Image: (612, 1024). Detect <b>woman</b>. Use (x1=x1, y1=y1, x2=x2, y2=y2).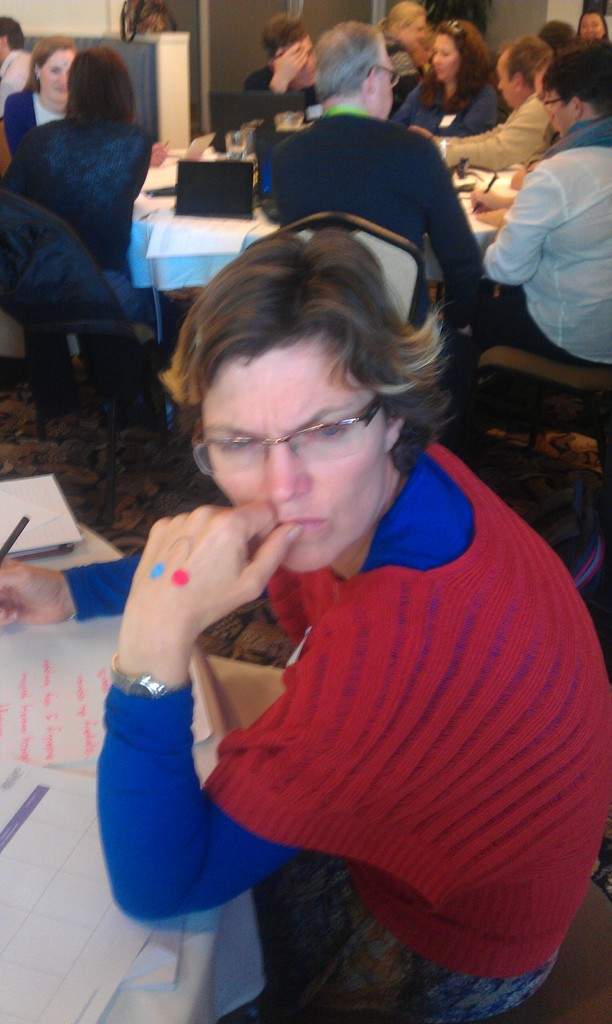
(x1=3, y1=36, x2=86, y2=159).
